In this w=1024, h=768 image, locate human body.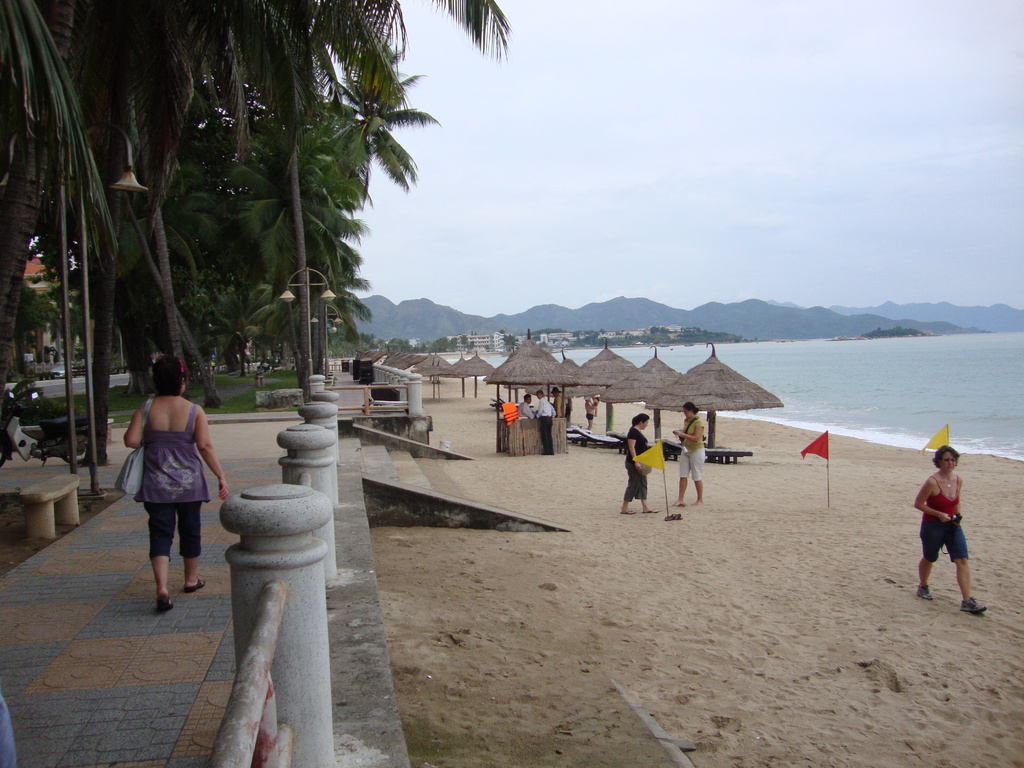
Bounding box: 535/398/559/458.
